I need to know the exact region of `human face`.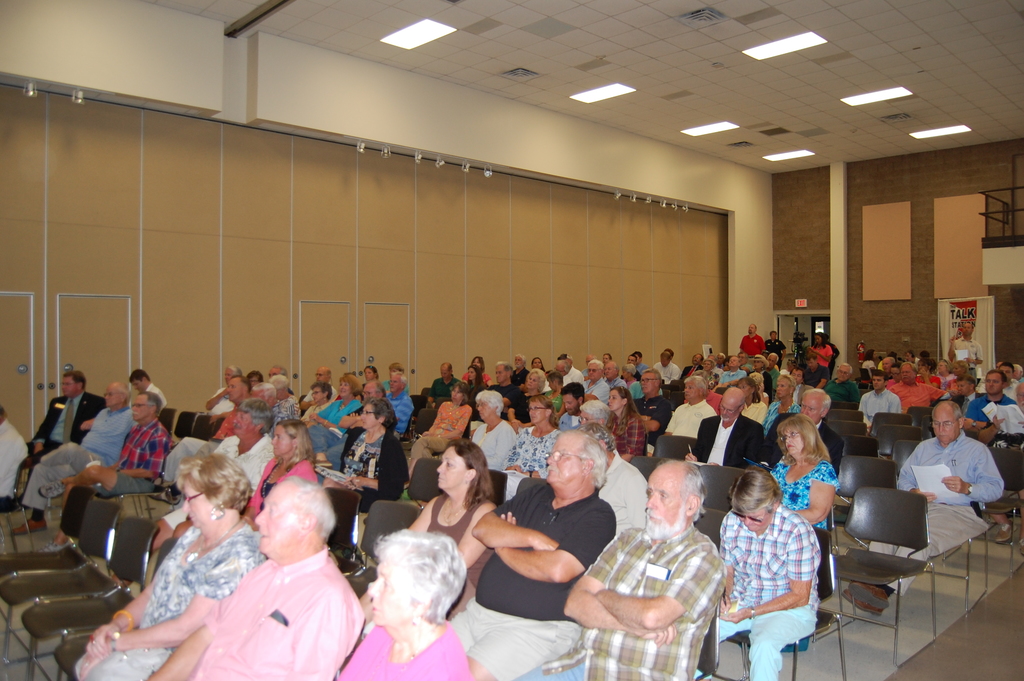
Region: {"left": 719, "top": 393, "right": 737, "bottom": 423}.
